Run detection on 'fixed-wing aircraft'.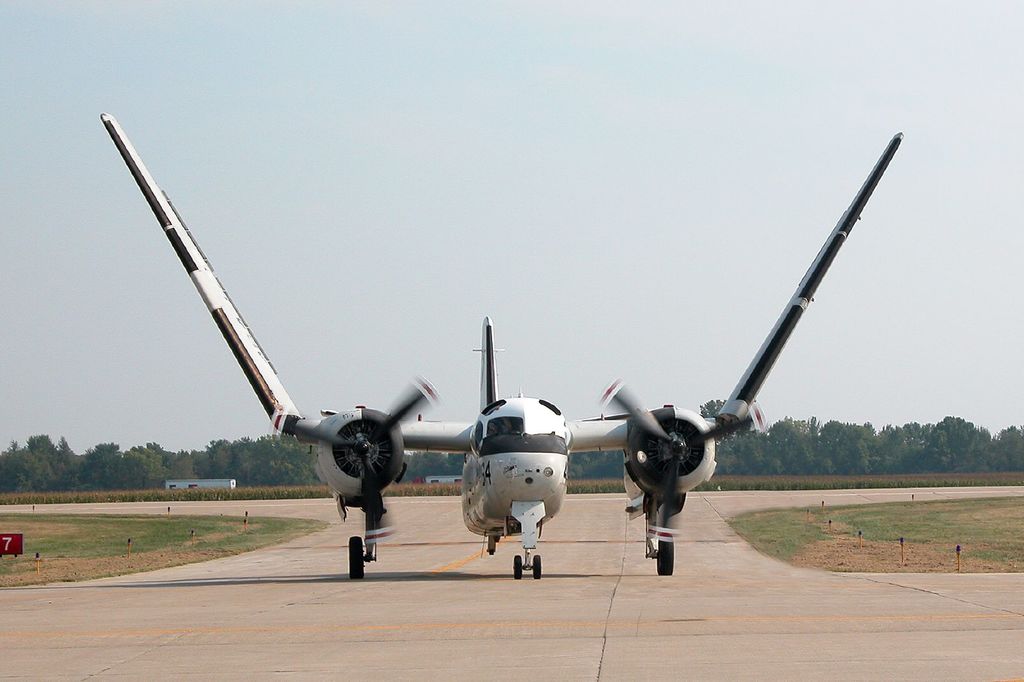
Result: [101, 115, 902, 575].
